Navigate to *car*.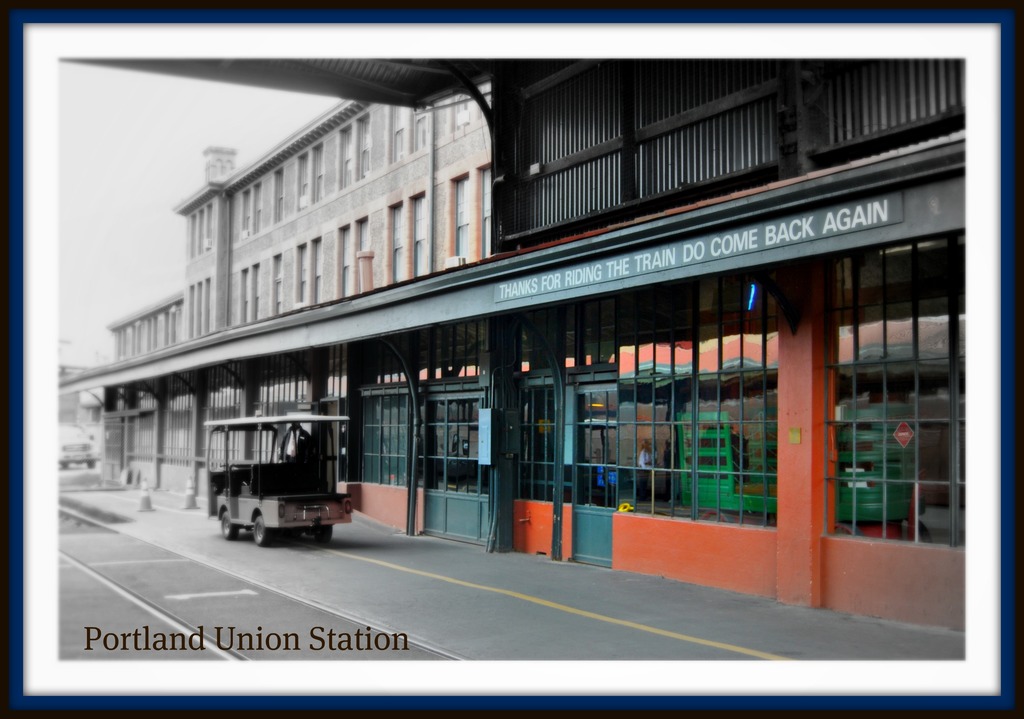
Navigation target: <region>52, 423, 98, 468</region>.
